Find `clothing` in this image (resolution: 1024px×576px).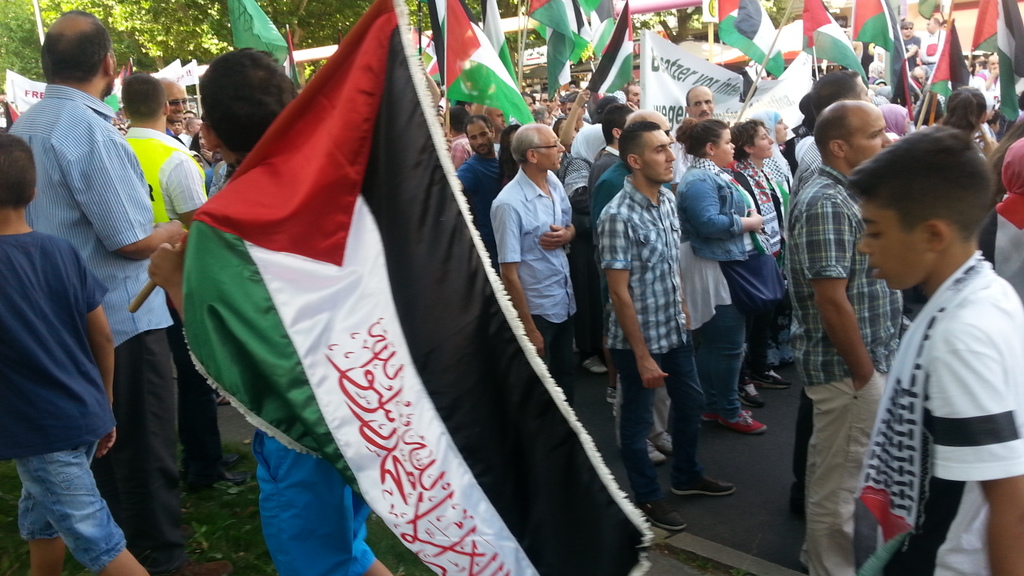
[left=855, top=182, right=1016, bottom=563].
